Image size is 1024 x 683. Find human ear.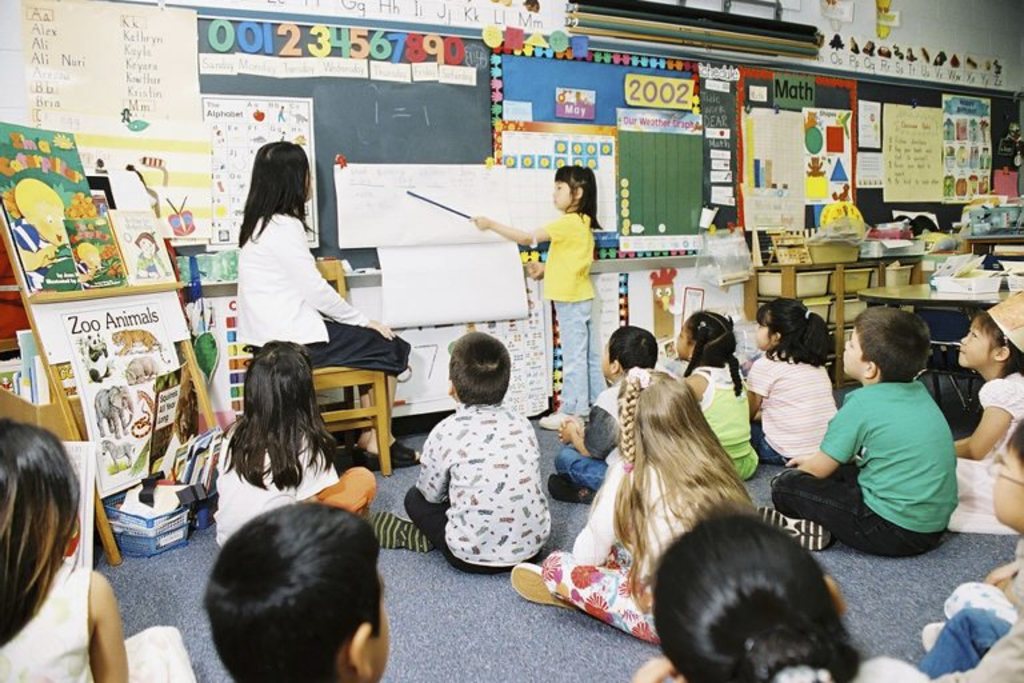
861/359/879/378.
